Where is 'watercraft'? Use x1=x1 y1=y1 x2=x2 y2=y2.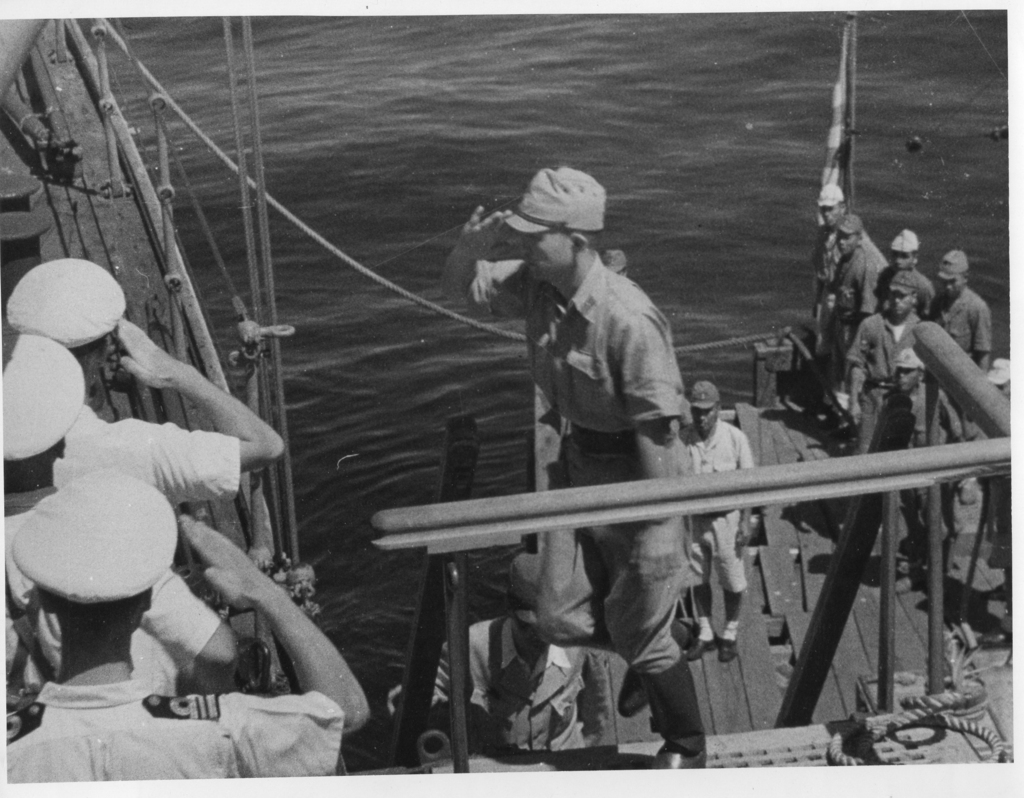
x1=3 y1=22 x2=1011 y2=764.
